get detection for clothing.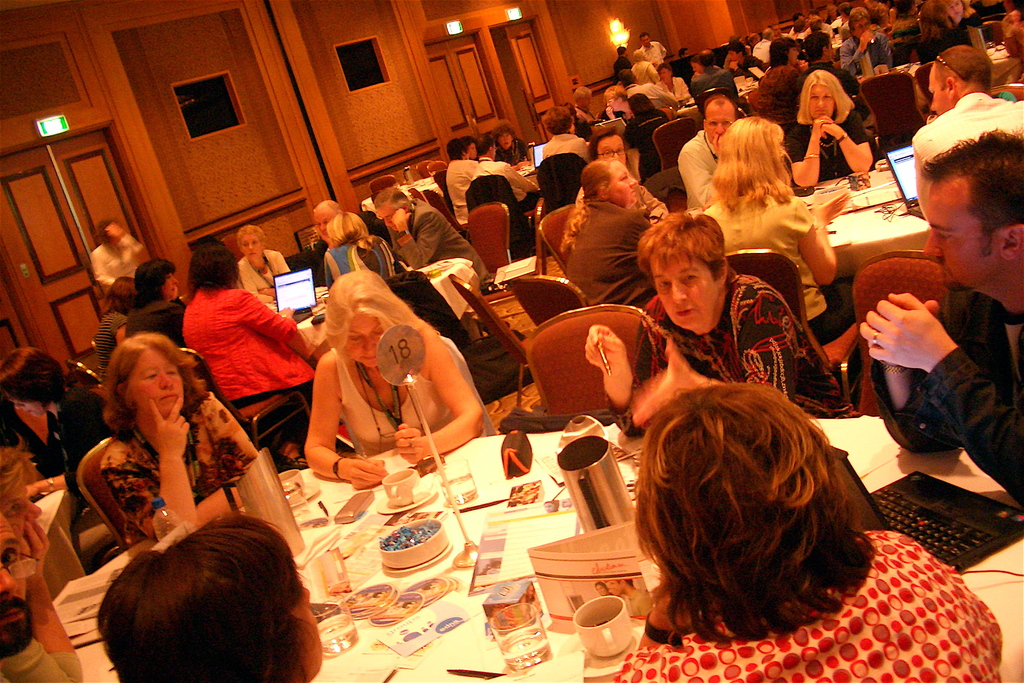
Detection: [783,111,867,183].
